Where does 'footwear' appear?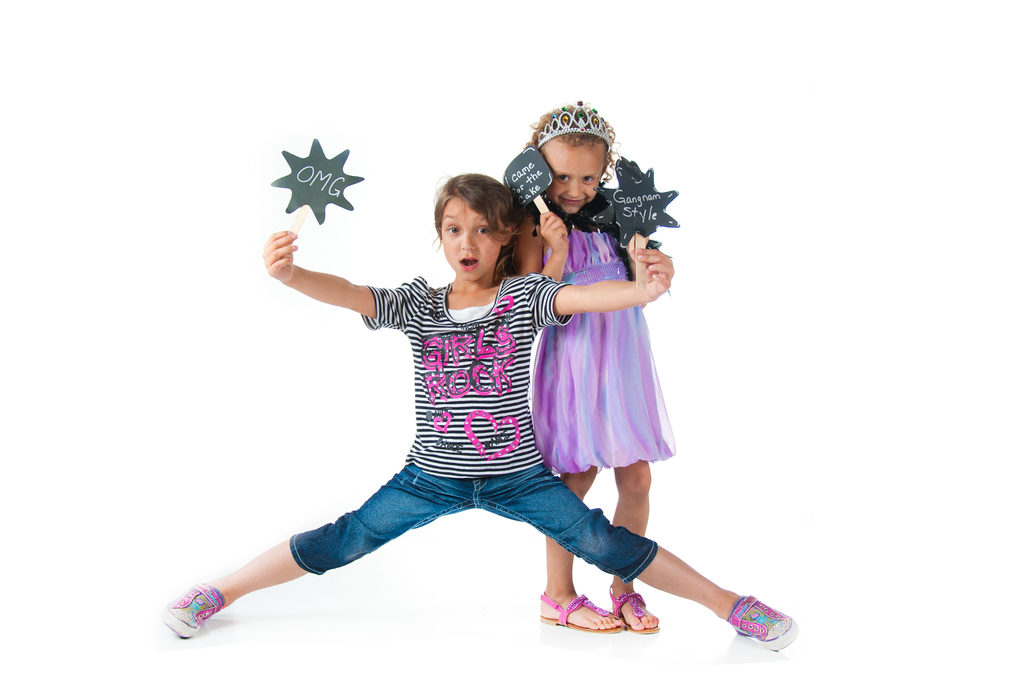
Appears at locate(727, 597, 798, 661).
